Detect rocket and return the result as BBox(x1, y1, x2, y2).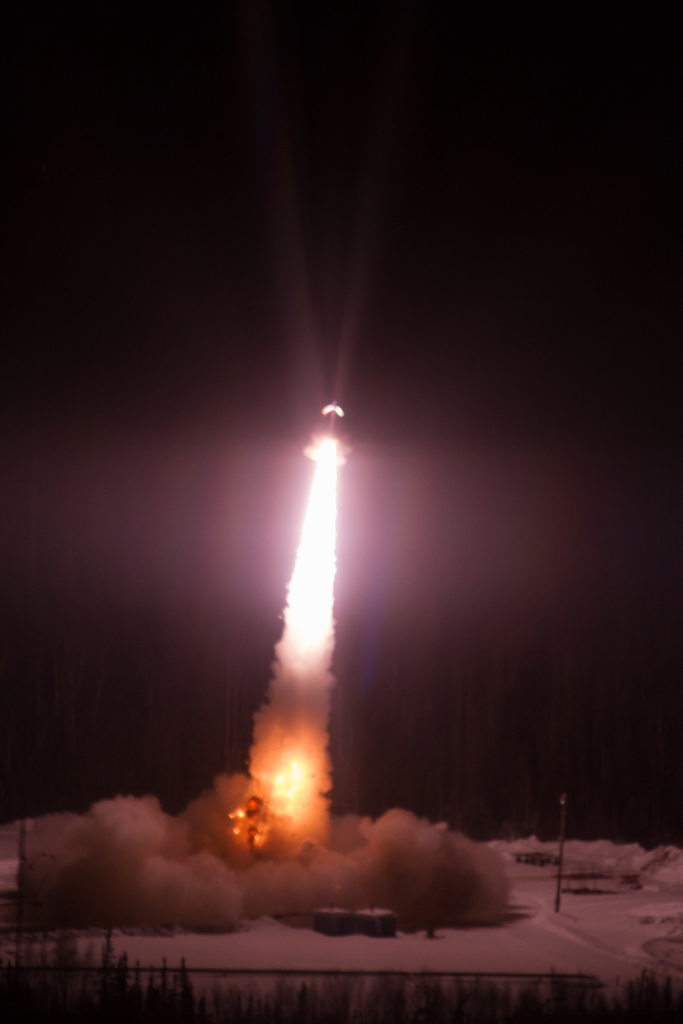
BBox(299, 324, 346, 461).
